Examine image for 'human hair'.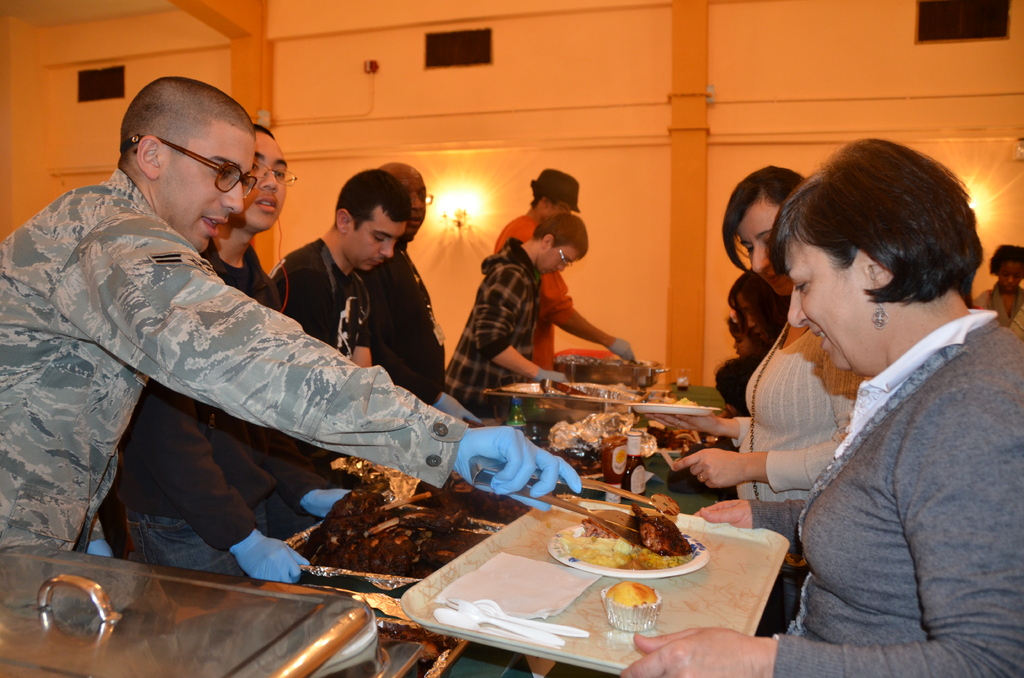
Examination result: [x1=725, y1=316, x2=741, y2=334].
